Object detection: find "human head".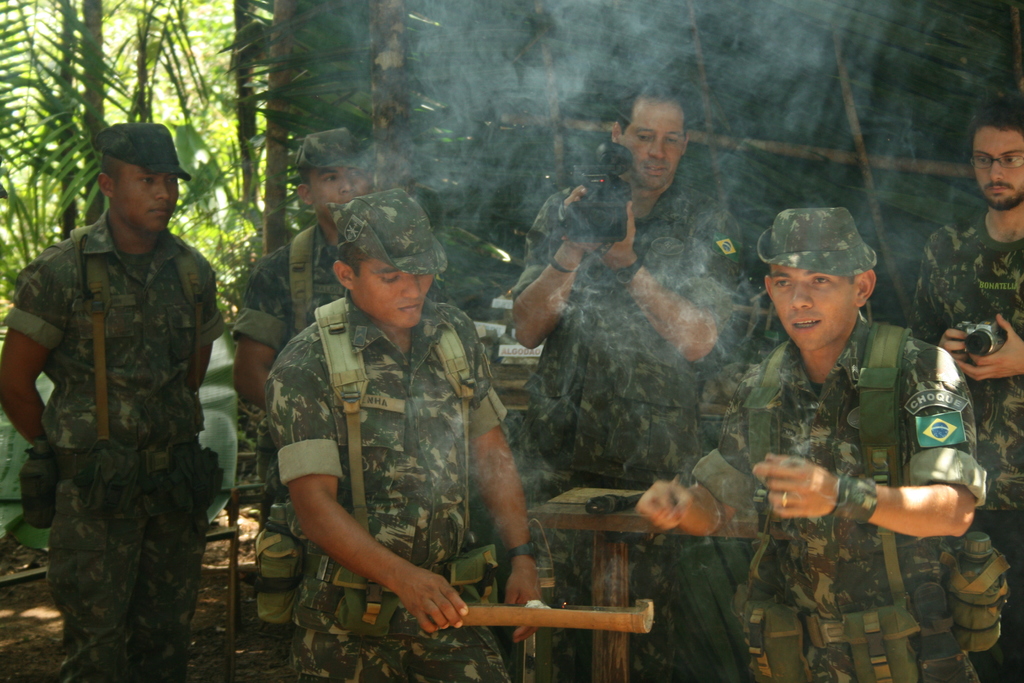
crop(97, 120, 184, 232).
